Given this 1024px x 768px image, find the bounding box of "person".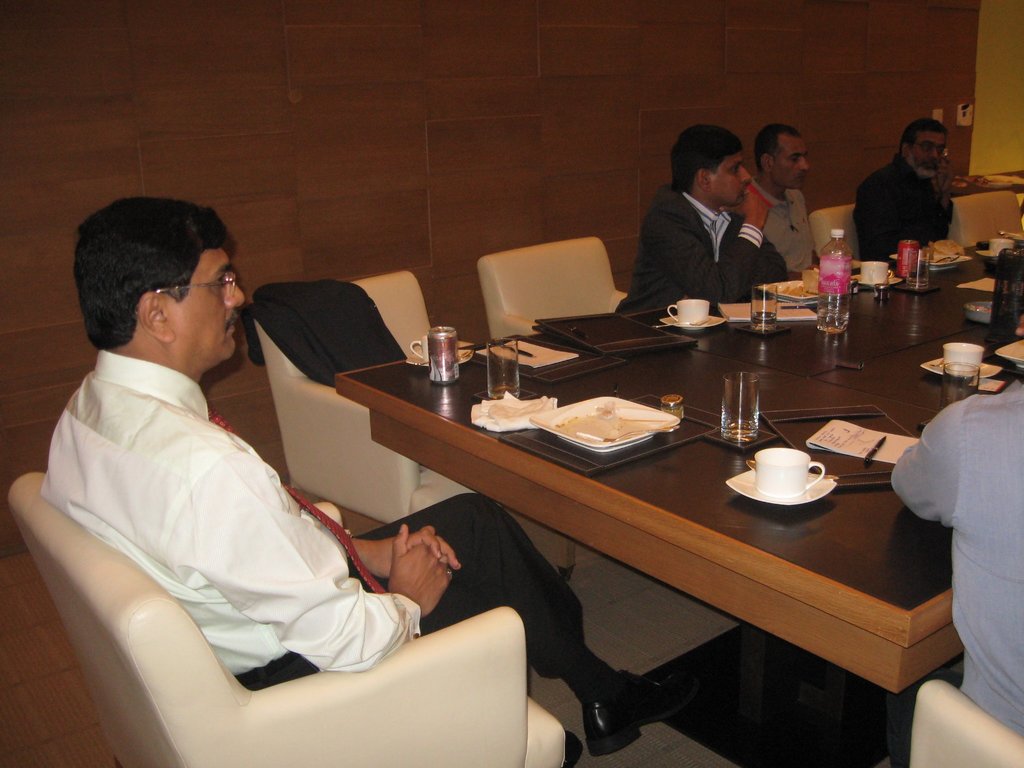
(x1=886, y1=376, x2=1023, y2=740).
